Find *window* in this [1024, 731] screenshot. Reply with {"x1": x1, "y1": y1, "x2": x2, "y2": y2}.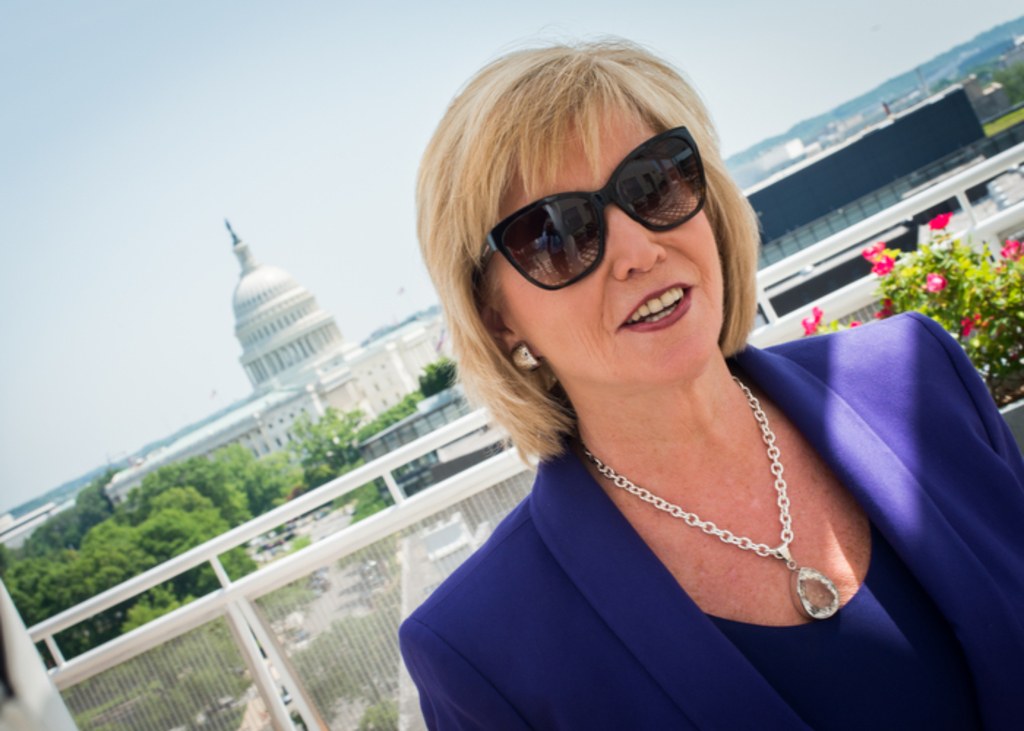
{"x1": 410, "y1": 415, "x2": 429, "y2": 440}.
